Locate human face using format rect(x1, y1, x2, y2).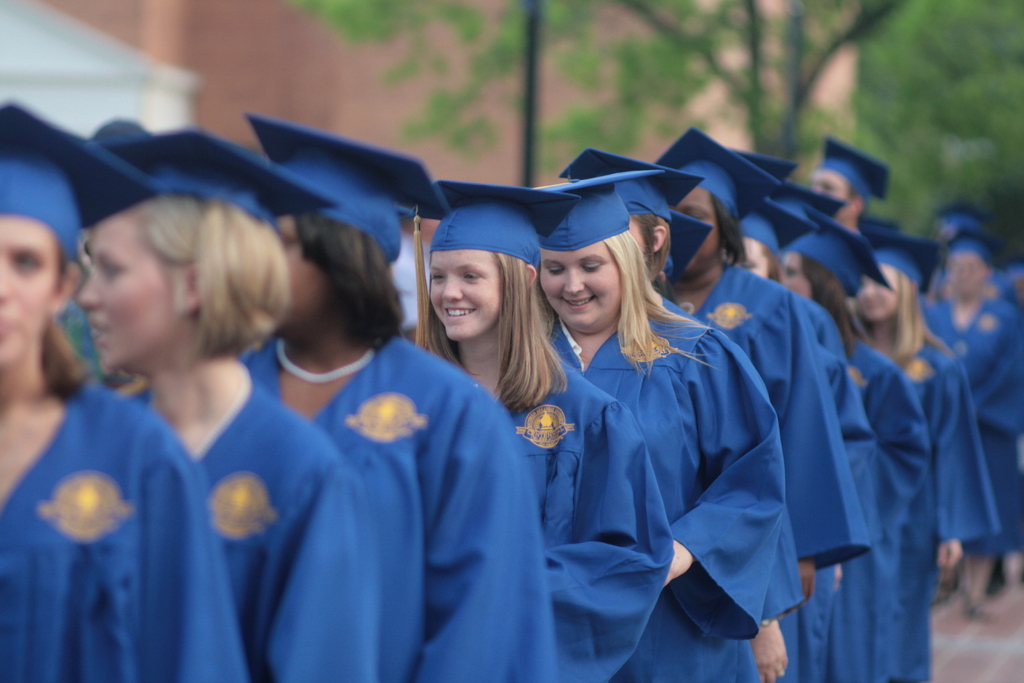
rect(0, 211, 63, 361).
